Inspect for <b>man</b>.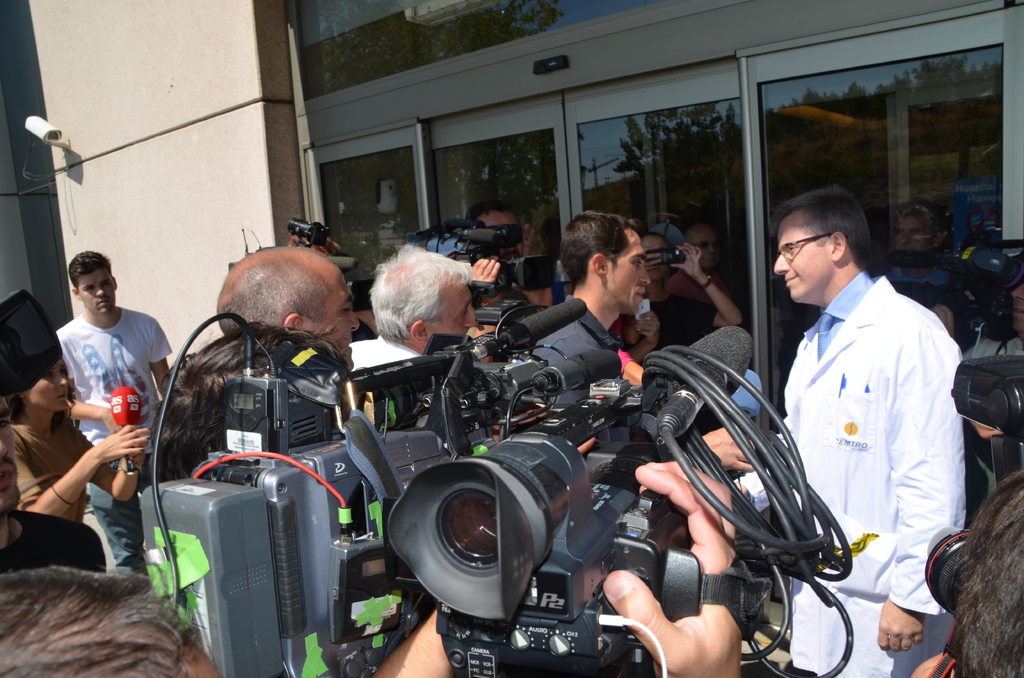
Inspection: box(531, 209, 650, 378).
